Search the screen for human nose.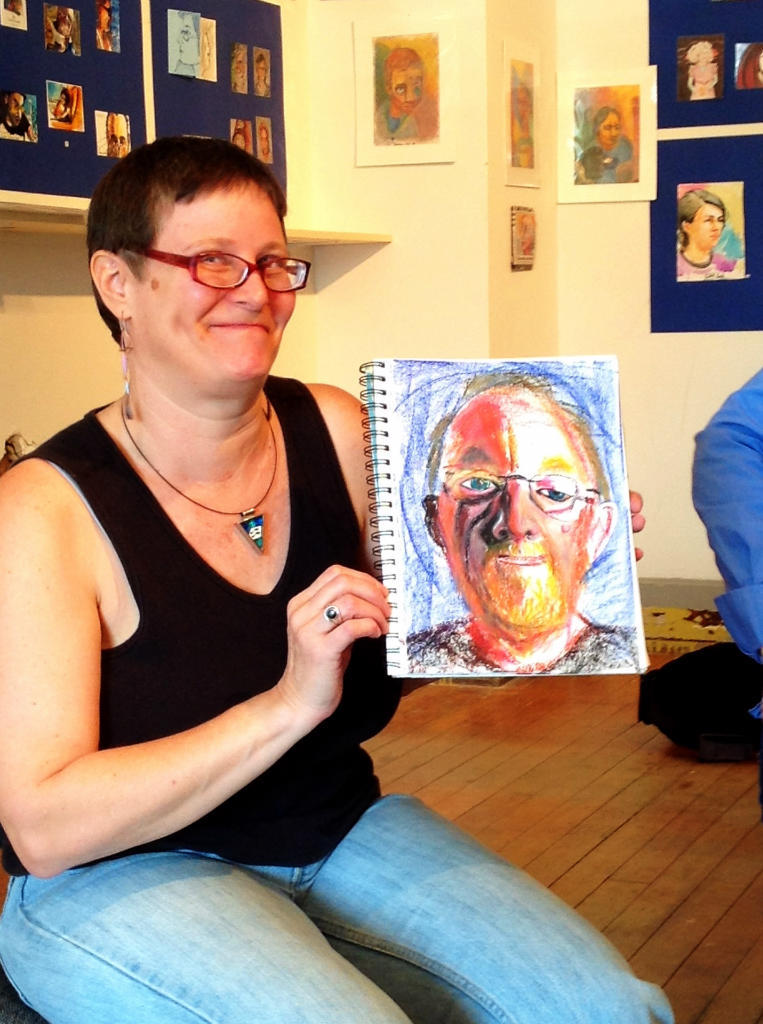
Found at x1=227 y1=267 x2=270 y2=312.
